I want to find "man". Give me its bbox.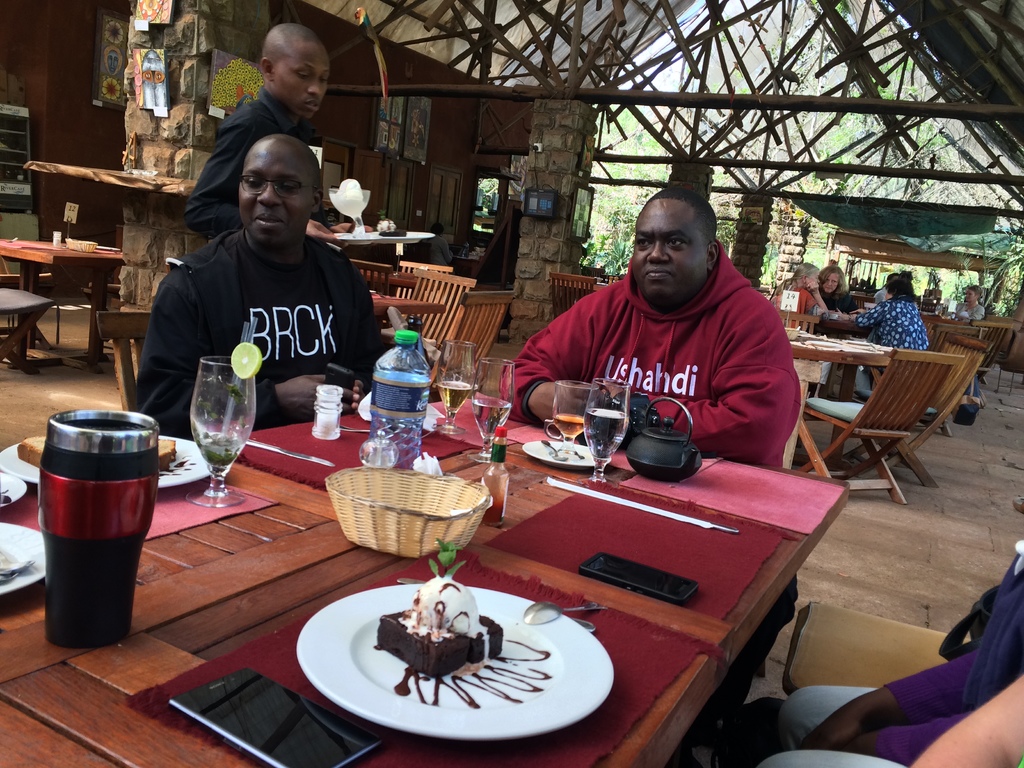
locate(503, 191, 830, 476).
